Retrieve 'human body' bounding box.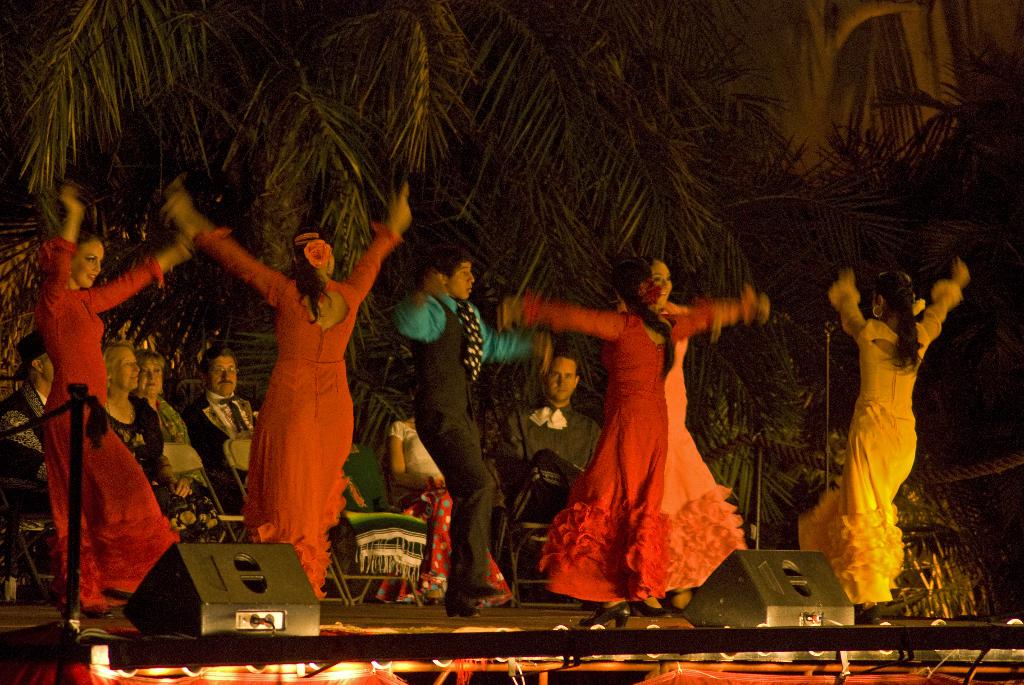
Bounding box: (0, 383, 54, 546).
